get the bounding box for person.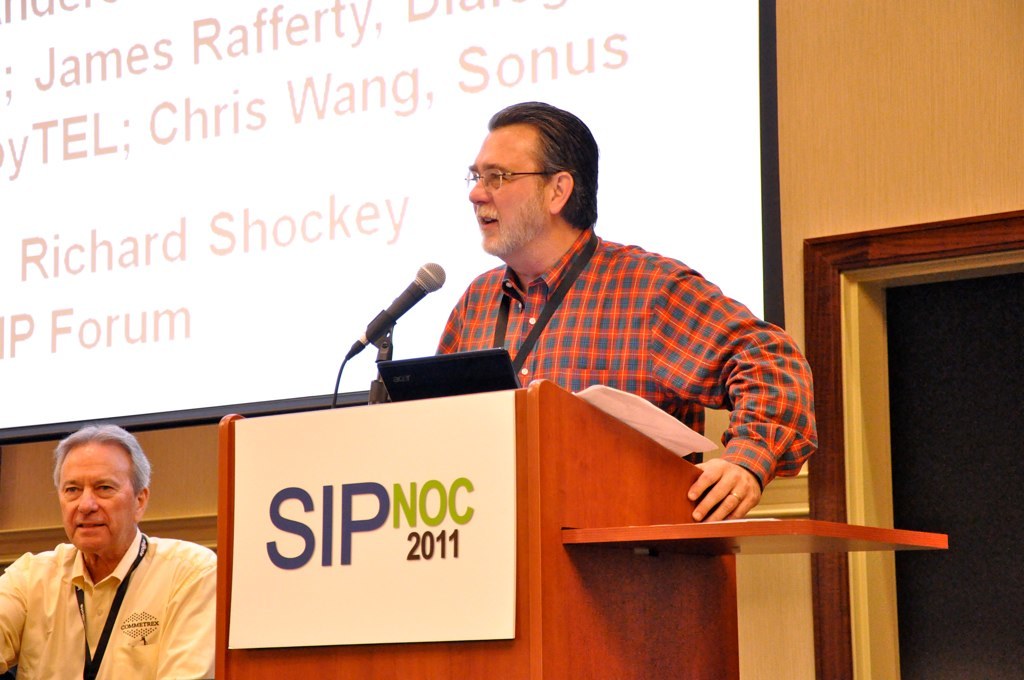
(0, 424, 217, 679).
